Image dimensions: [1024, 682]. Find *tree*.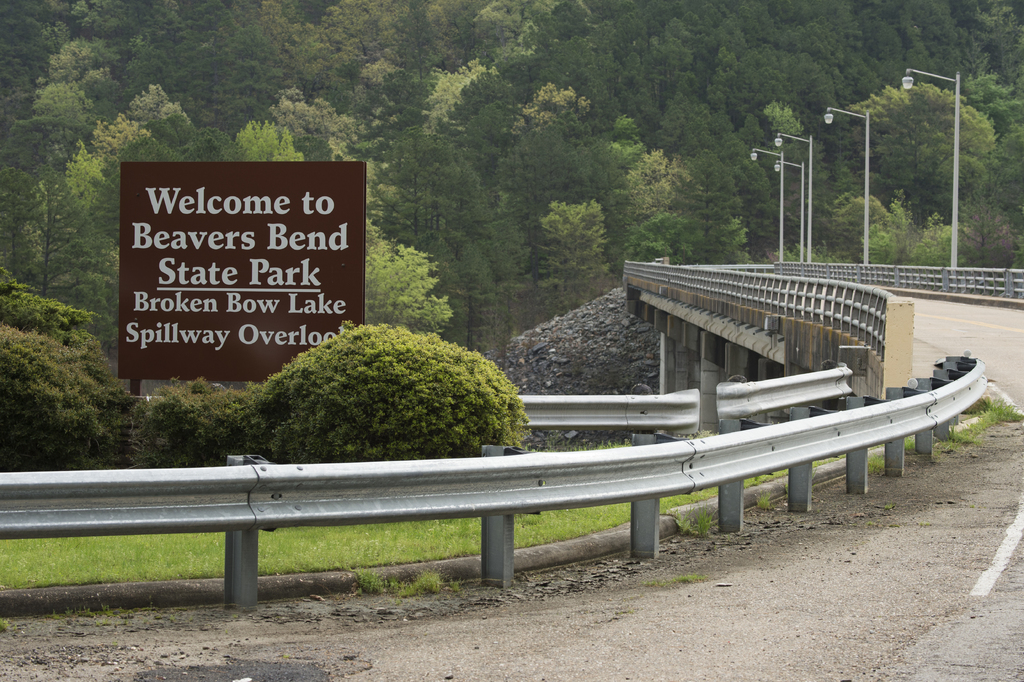
532,204,615,317.
